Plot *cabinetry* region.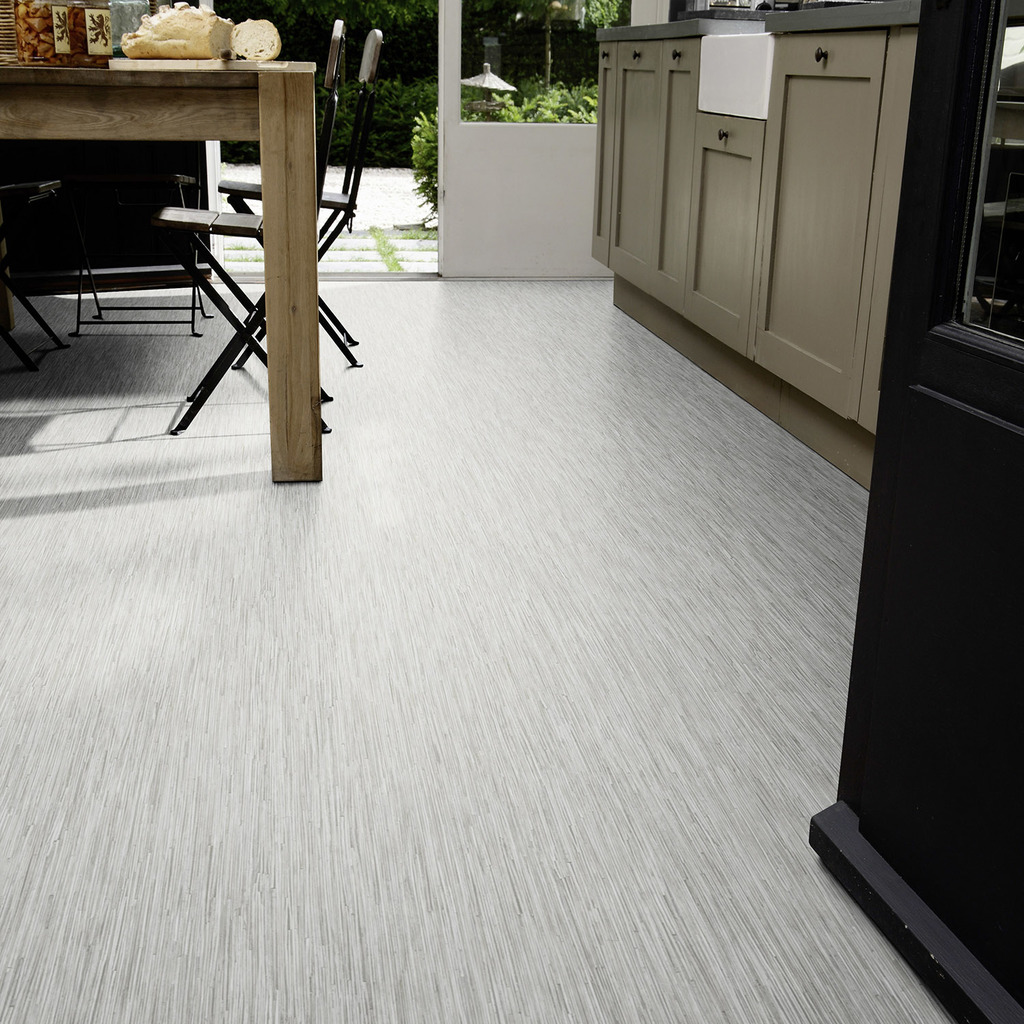
Plotted at [left=580, top=2, right=947, bottom=433].
